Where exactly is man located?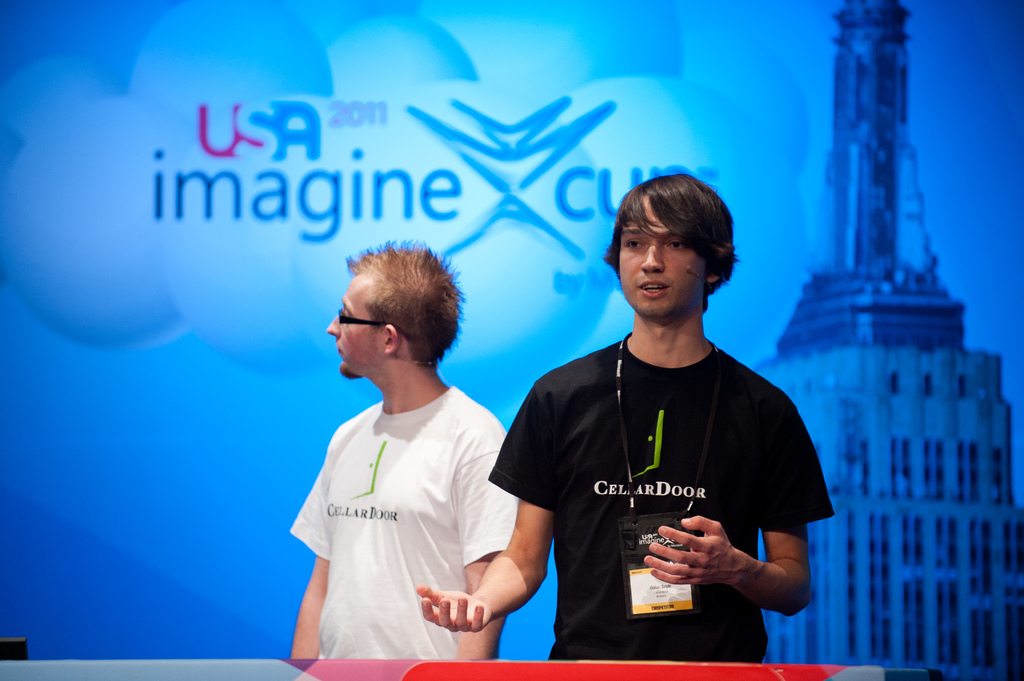
Its bounding box is <bbox>287, 233, 520, 658</bbox>.
